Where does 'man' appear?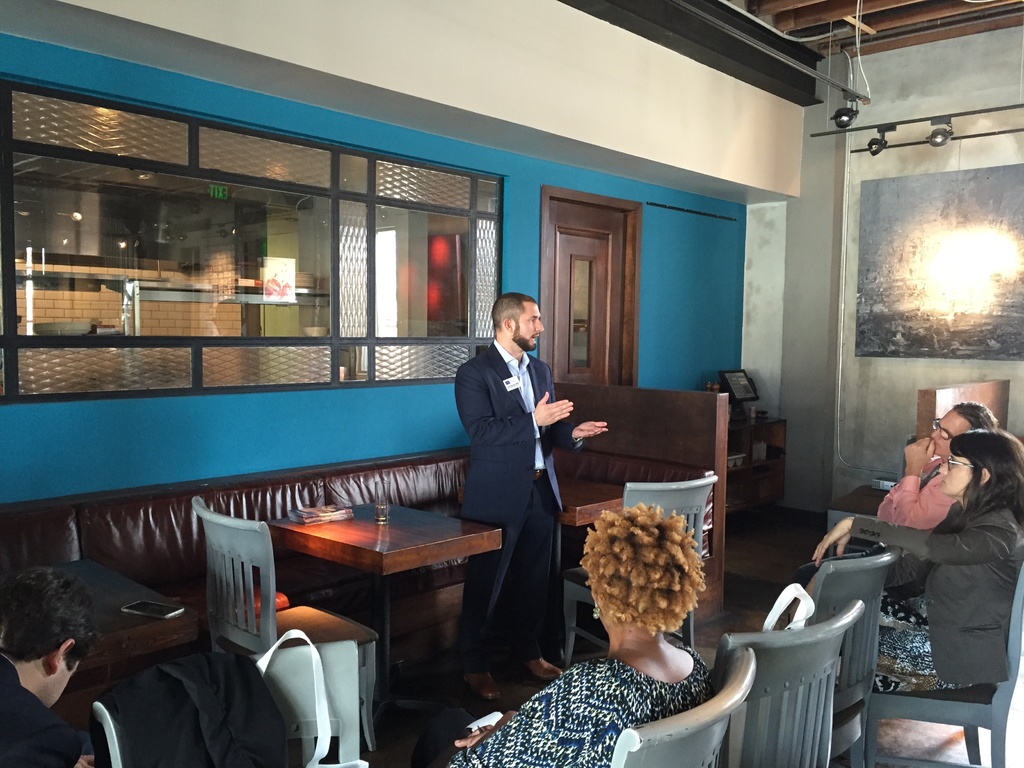
Appears at 0,564,97,767.
